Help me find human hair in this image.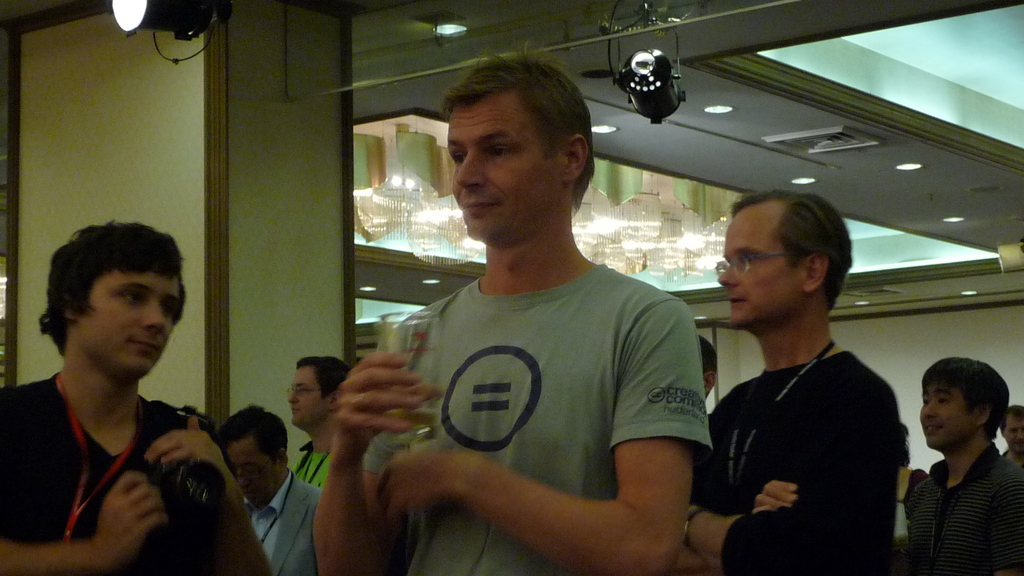
Found it: Rect(444, 42, 596, 211).
